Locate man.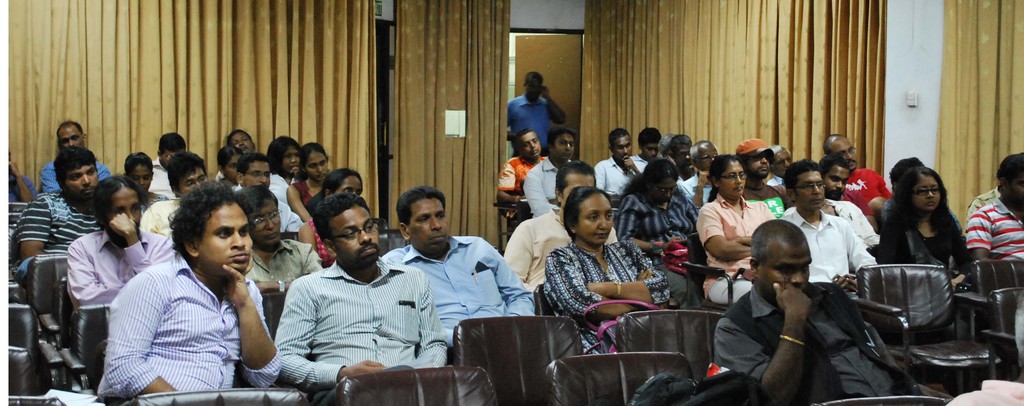
Bounding box: <bbox>262, 199, 476, 393</bbox>.
